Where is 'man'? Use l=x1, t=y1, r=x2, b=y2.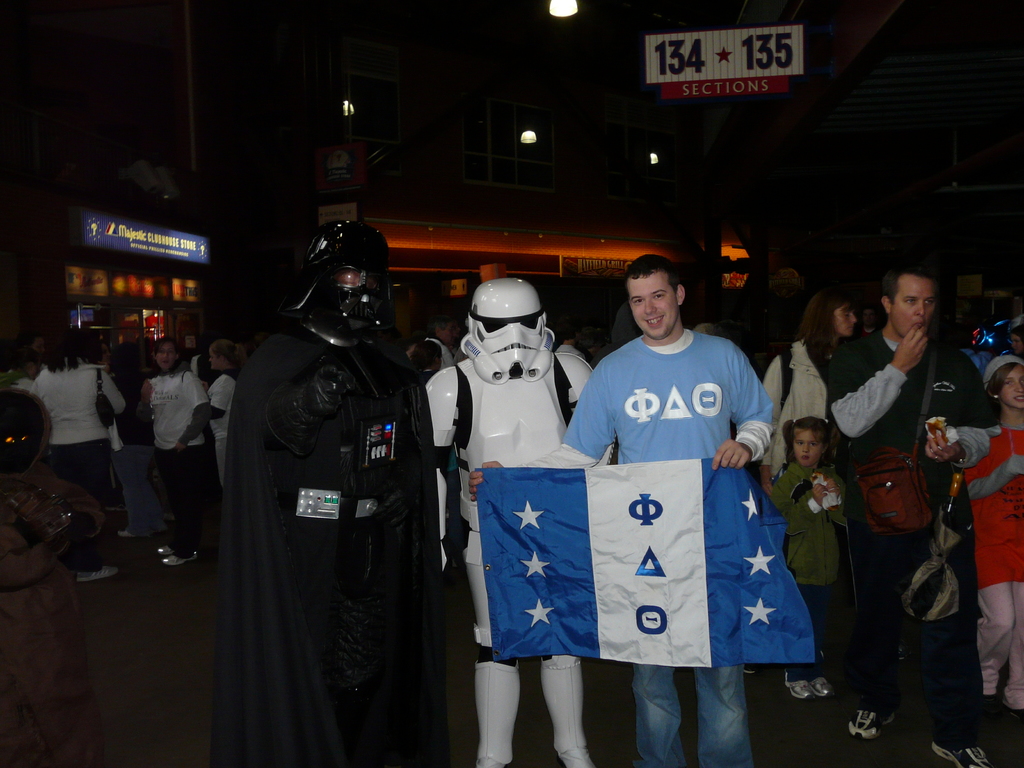
l=950, t=353, r=1023, b=737.
